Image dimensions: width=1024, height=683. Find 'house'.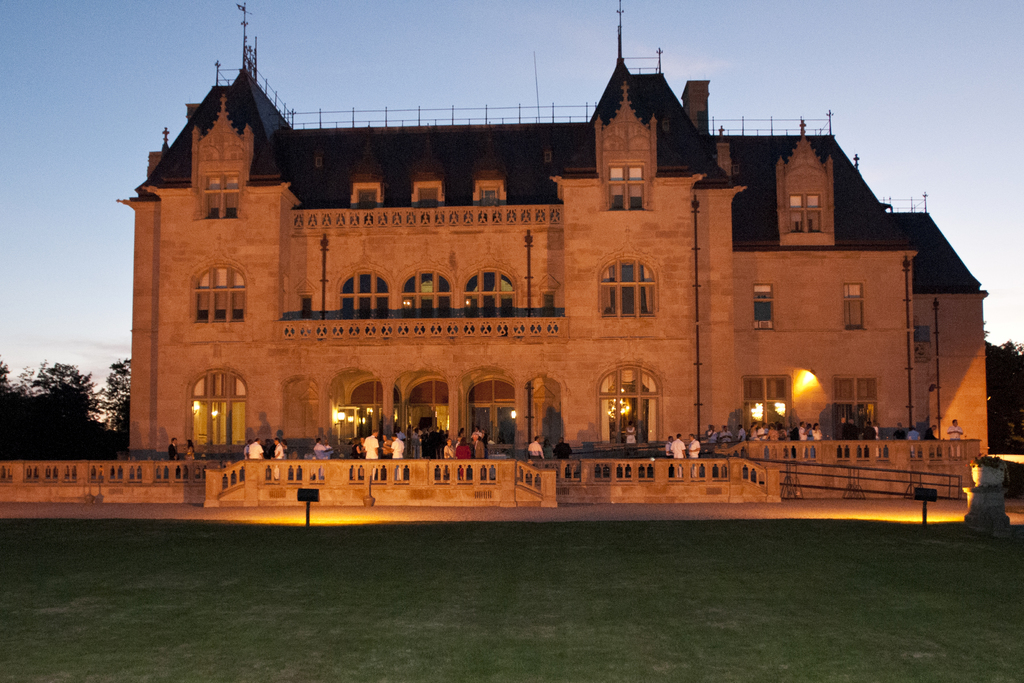
(left=123, top=0, right=996, bottom=452).
